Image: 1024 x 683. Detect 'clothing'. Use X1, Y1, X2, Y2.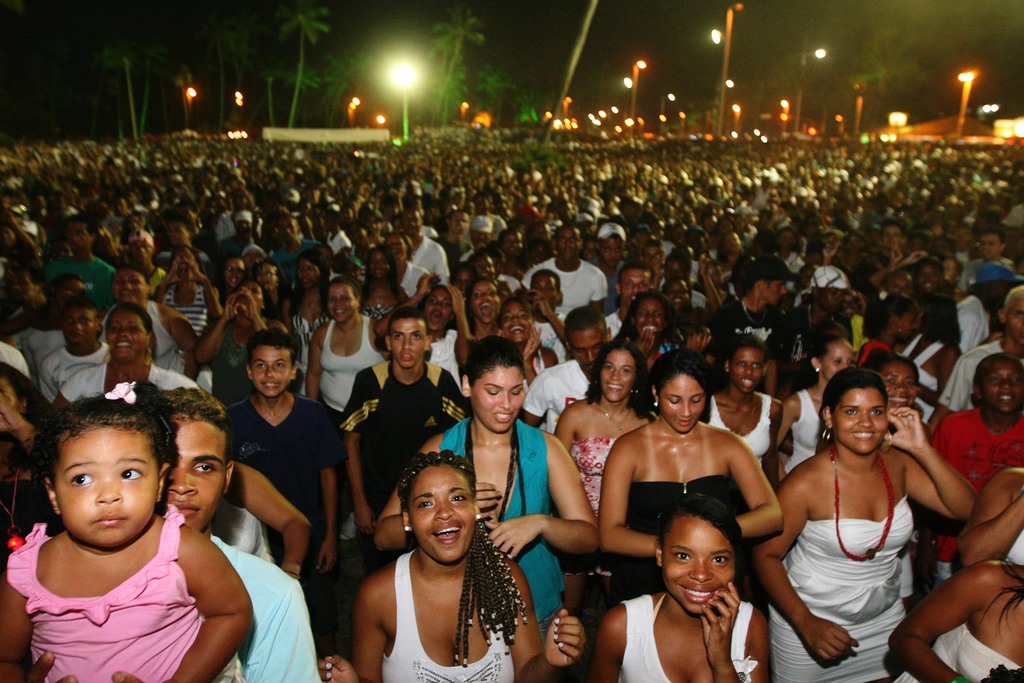
612, 594, 755, 682.
